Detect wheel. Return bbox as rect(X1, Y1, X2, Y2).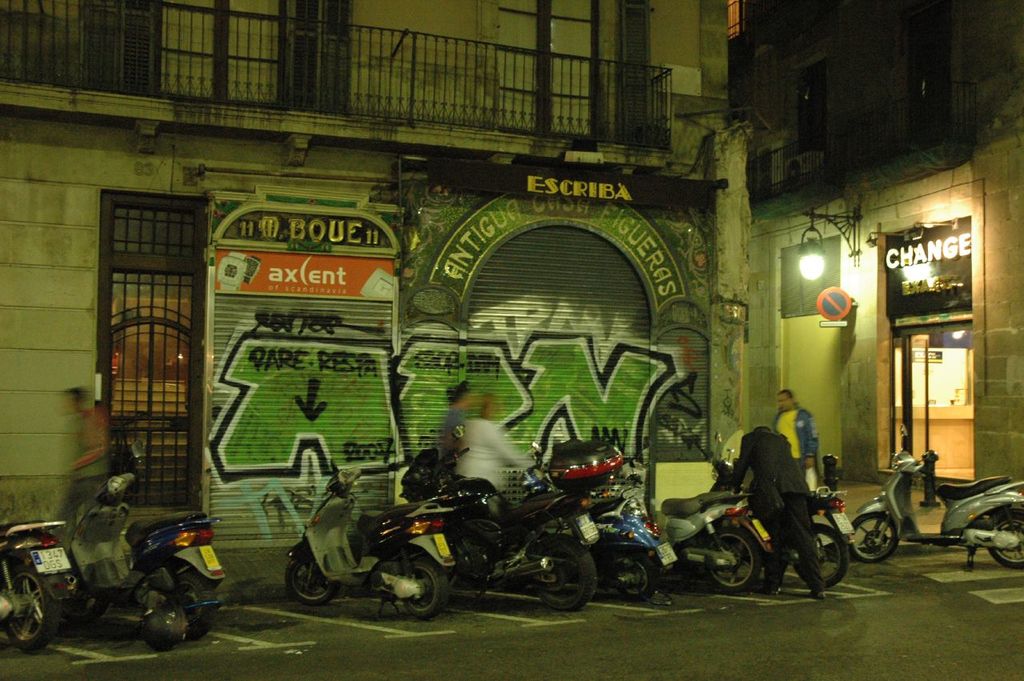
rect(794, 525, 854, 588).
